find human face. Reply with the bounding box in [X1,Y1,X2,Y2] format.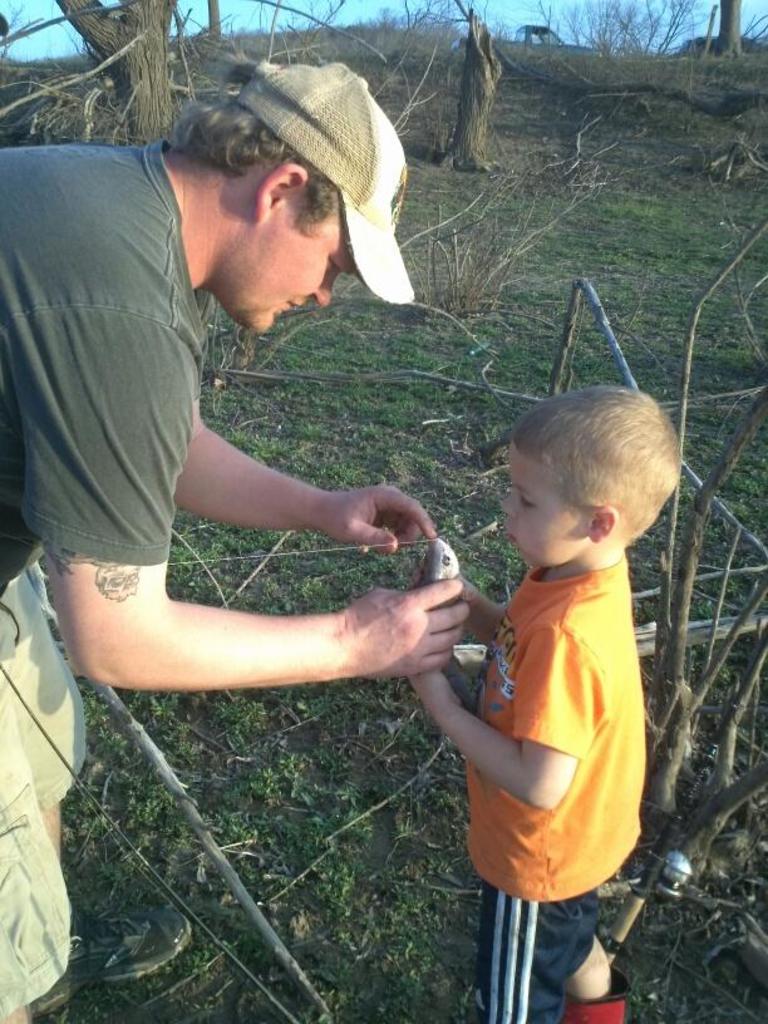
[259,237,358,339].
